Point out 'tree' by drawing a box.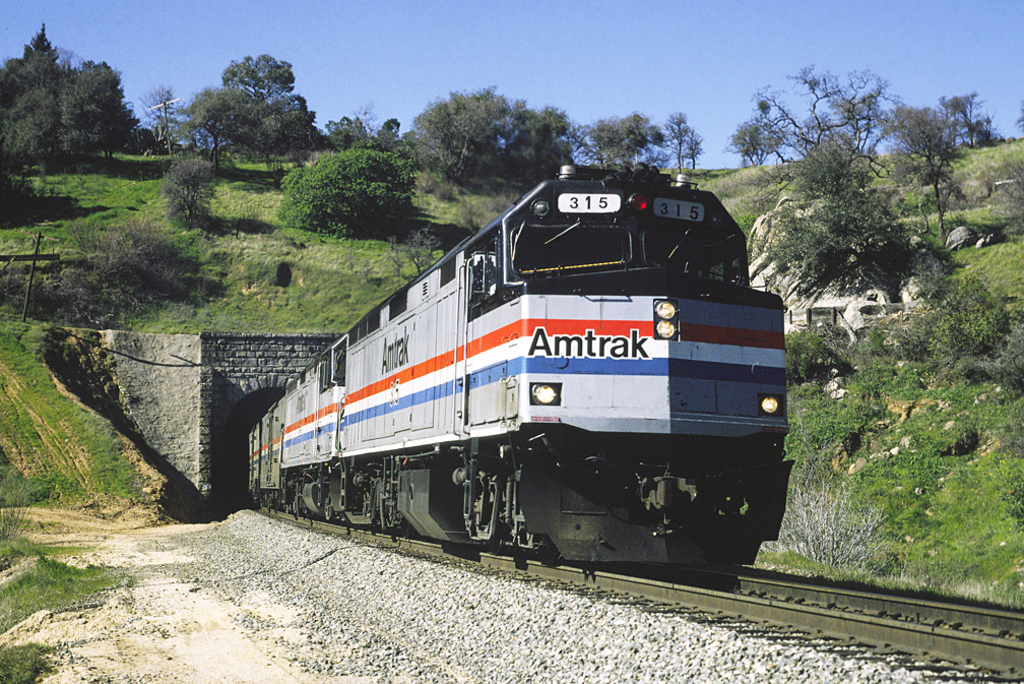
BBox(8, 32, 135, 171).
